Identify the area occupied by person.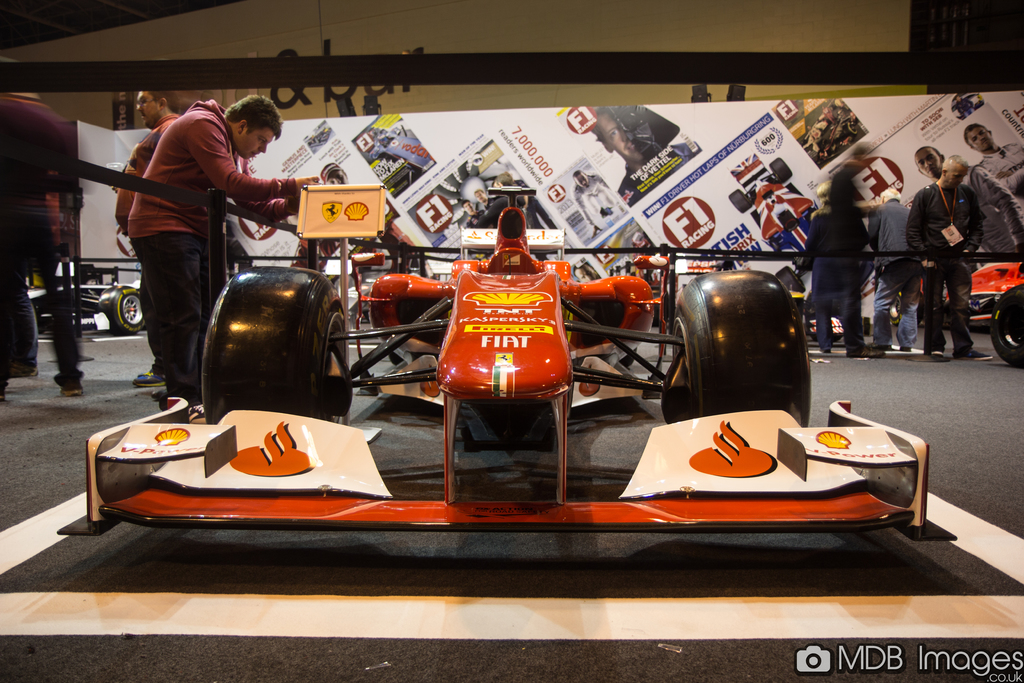
Area: {"x1": 826, "y1": 140, "x2": 883, "y2": 339}.
